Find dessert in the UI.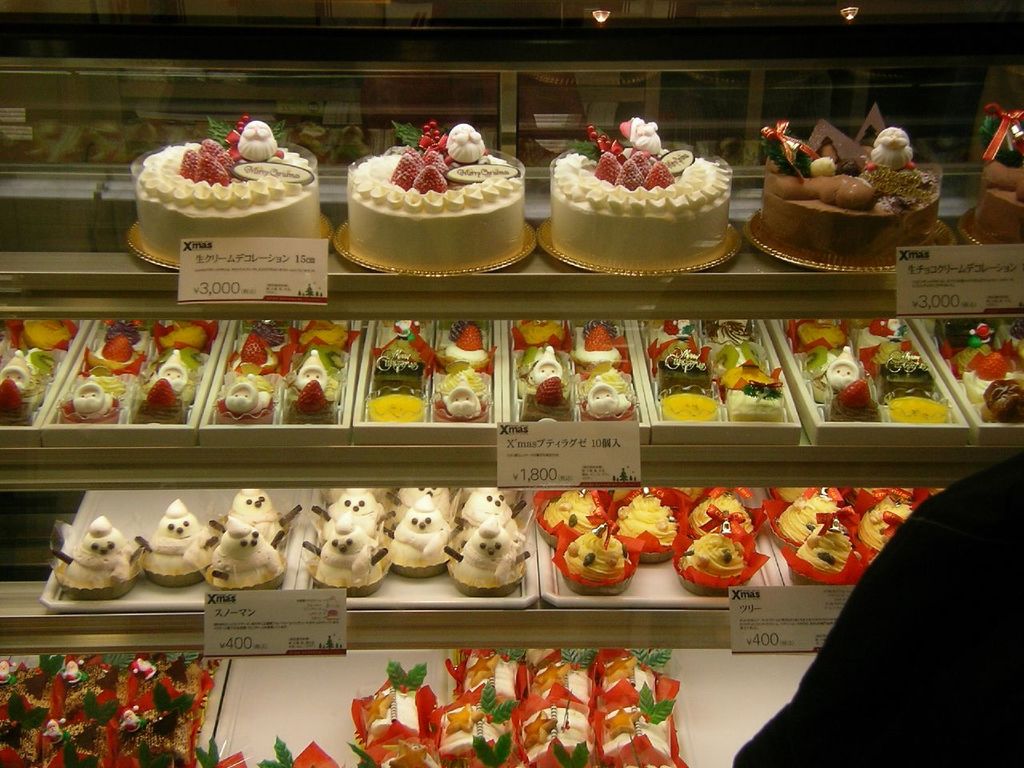
UI element at 341 122 529 285.
